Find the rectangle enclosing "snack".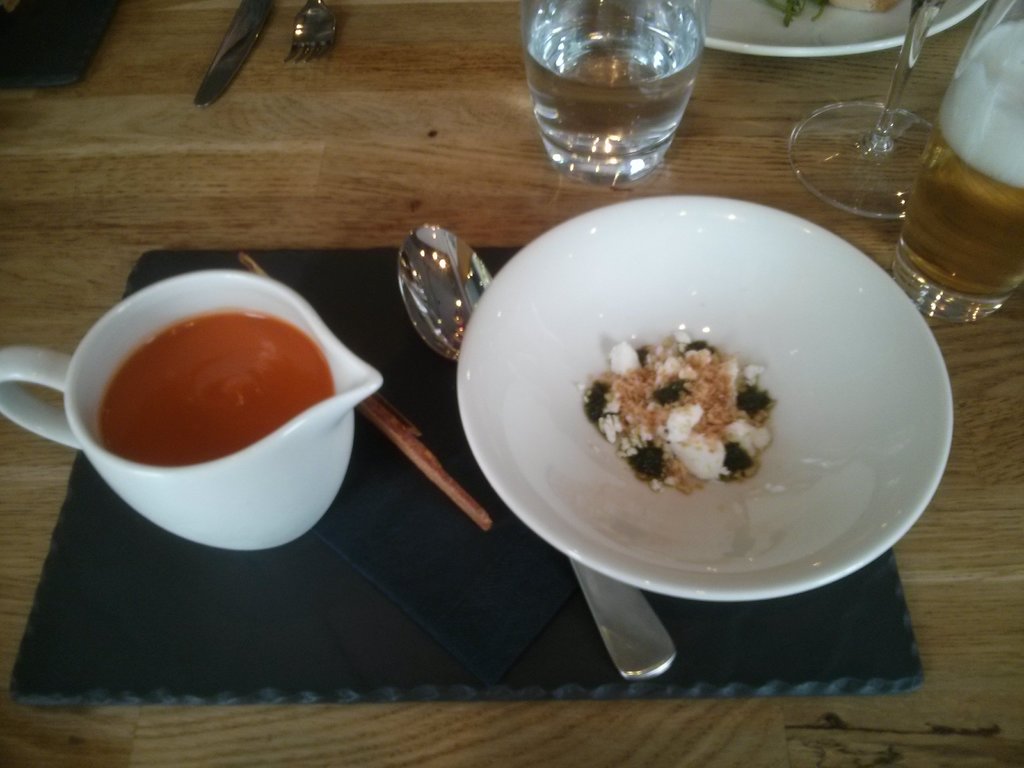
575/324/783/497.
